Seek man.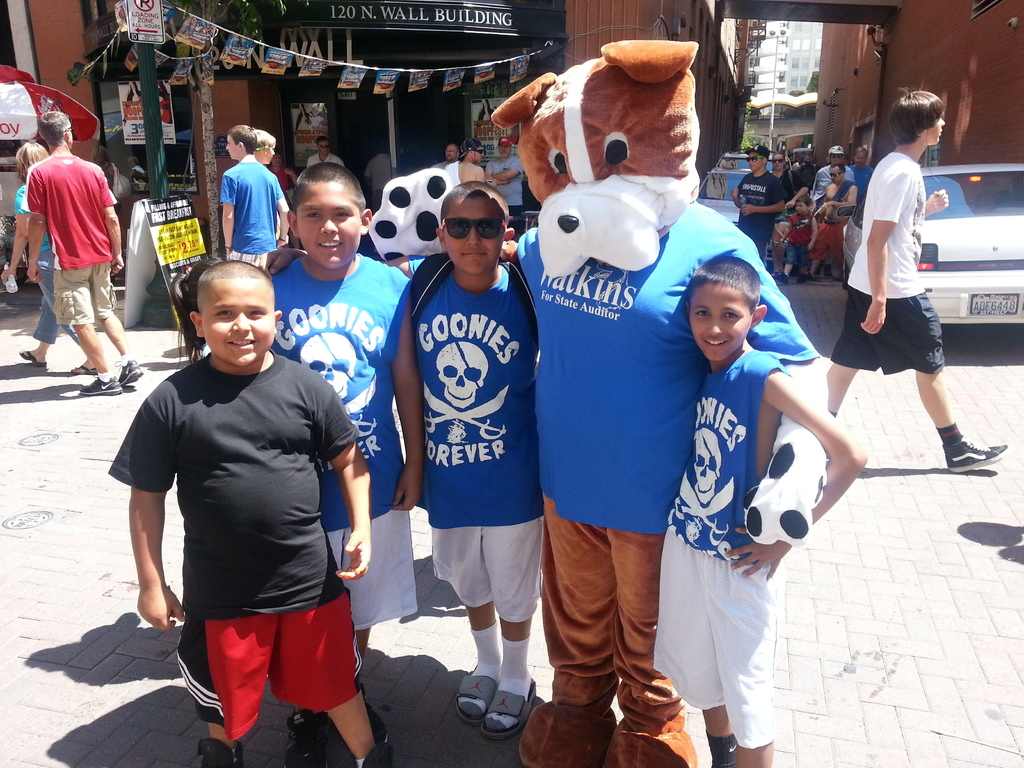
bbox=(219, 119, 301, 266).
